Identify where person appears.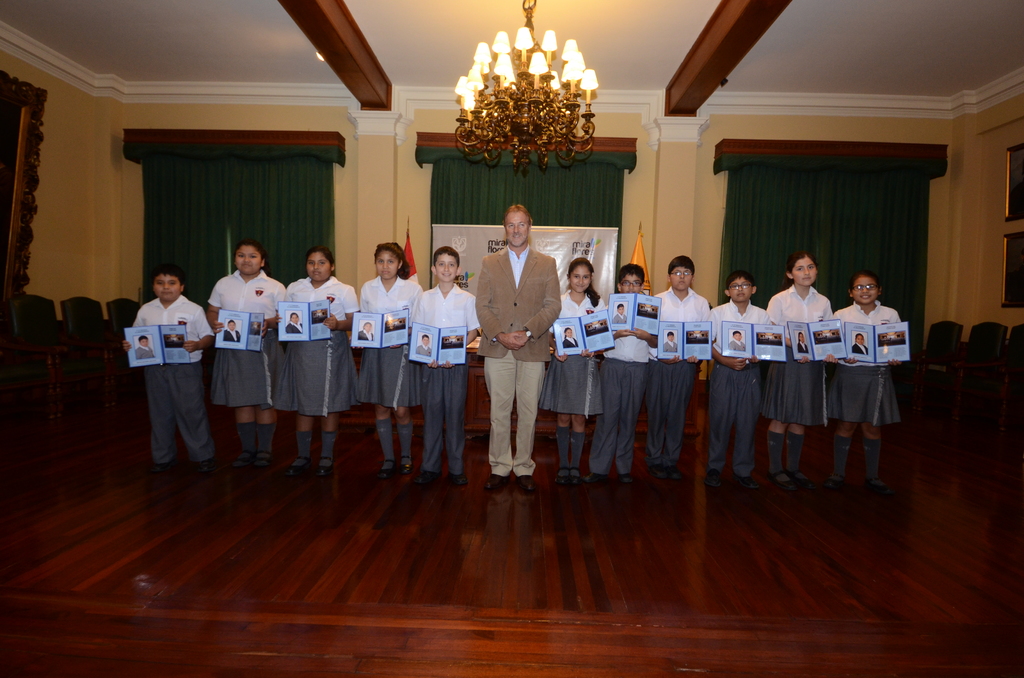
Appears at 646,258,714,478.
